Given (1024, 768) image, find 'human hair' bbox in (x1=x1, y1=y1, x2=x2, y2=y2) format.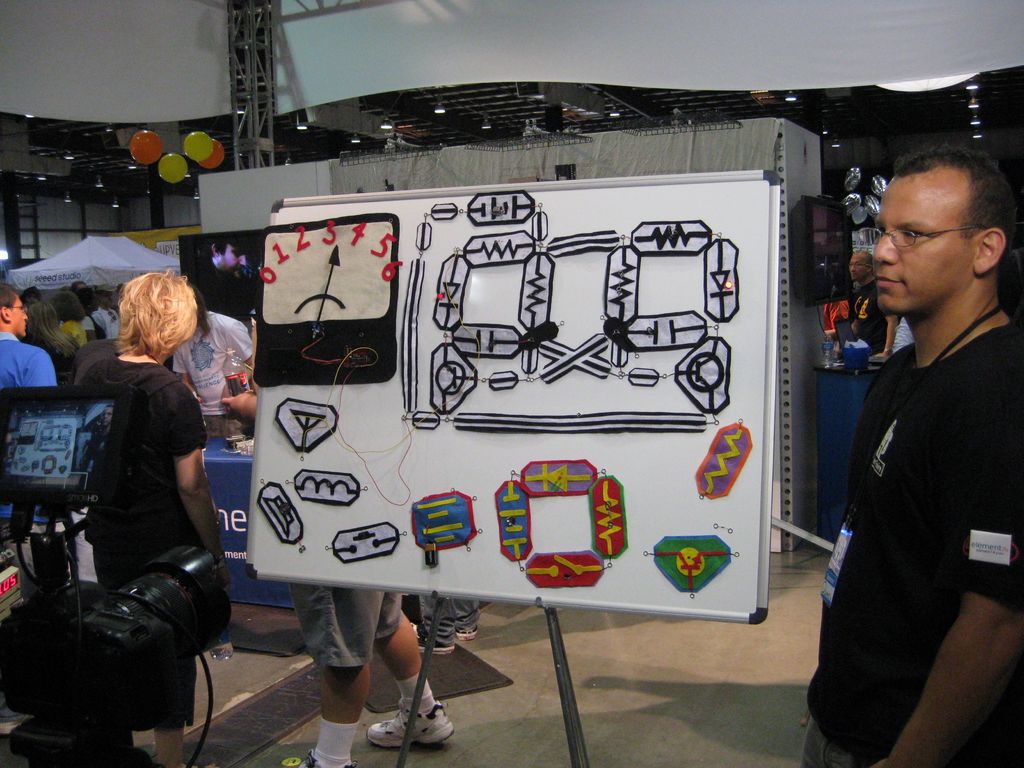
(x1=103, y1=268, x2=195, y2=368).
